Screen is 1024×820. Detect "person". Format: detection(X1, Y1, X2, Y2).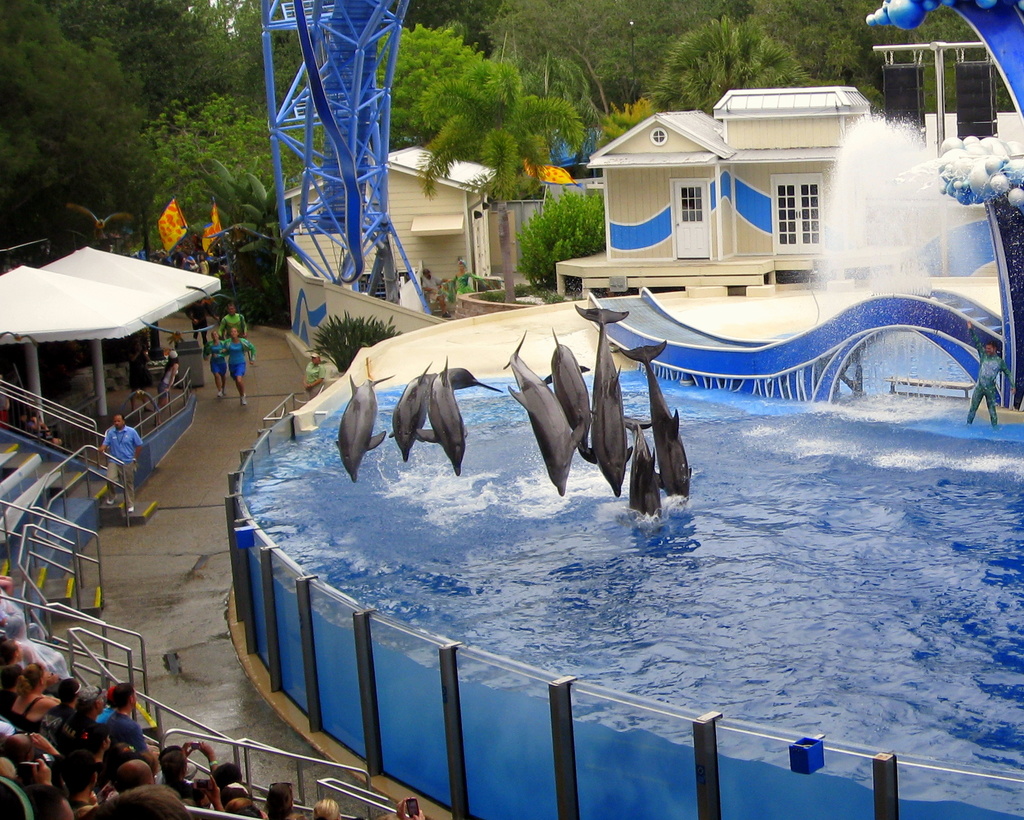
detection(218, 301, 247, 336).
